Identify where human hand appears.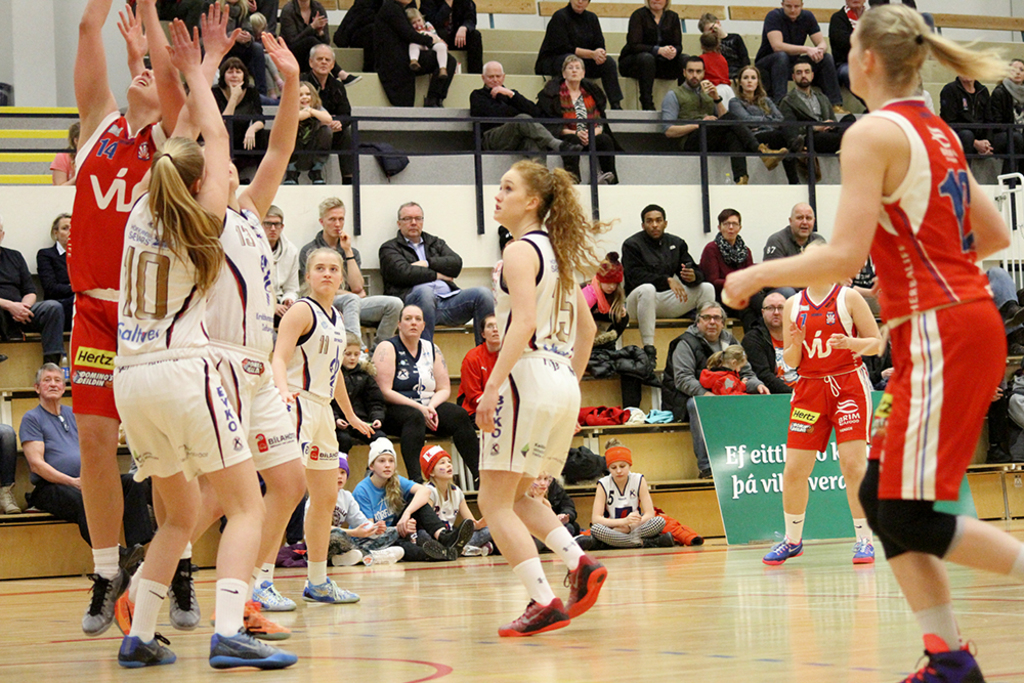
Appears at x1=990 y1=385 x2=1006 y2=408.
